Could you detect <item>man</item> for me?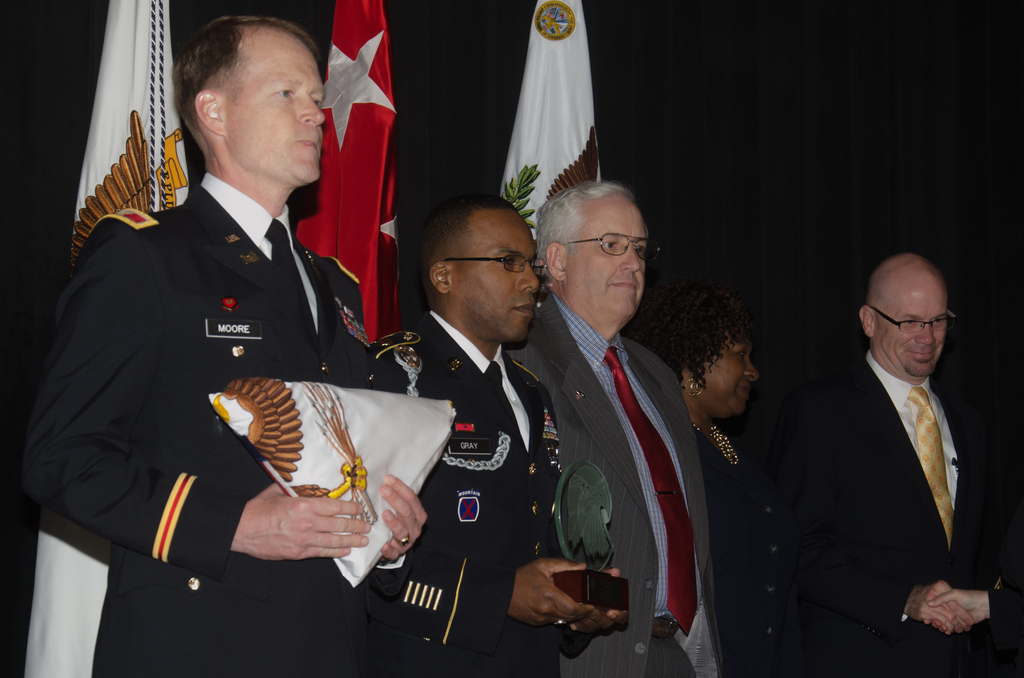
Detection result: detection(504, 180, 728, 677).
